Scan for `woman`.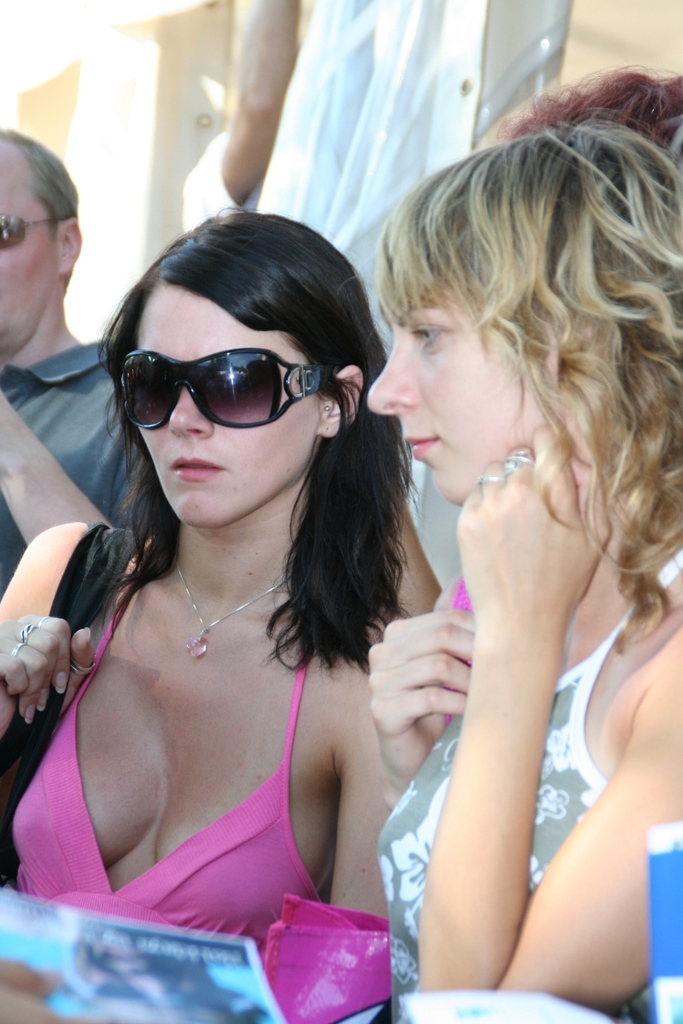
Scan result: [371, 119, 682, 1023].
